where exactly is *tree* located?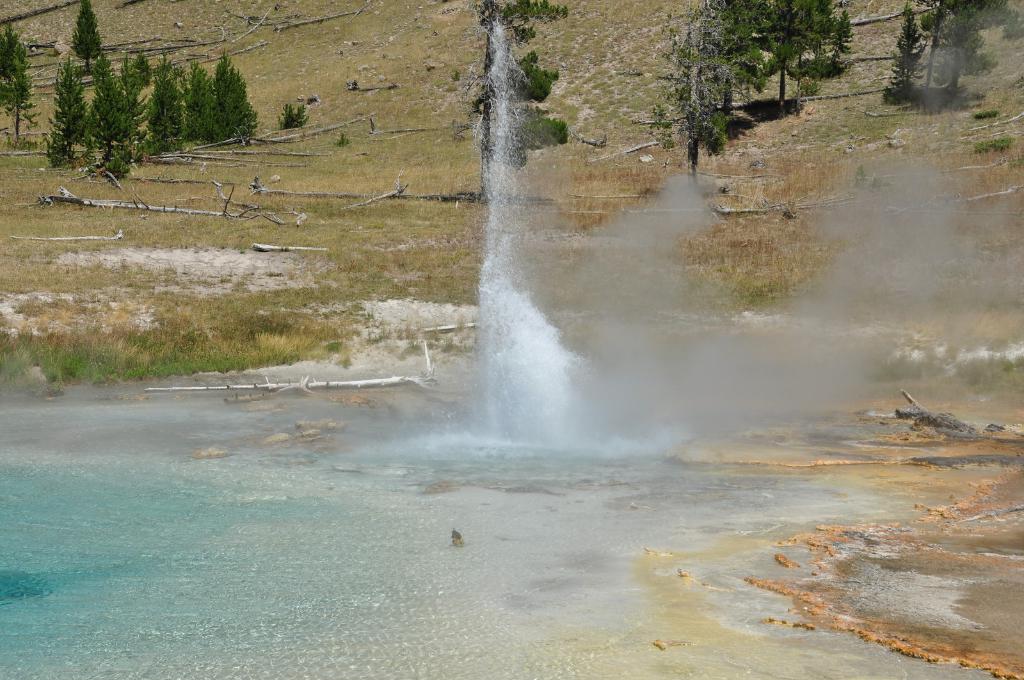
Its bounding box is 191,66,230,142.
